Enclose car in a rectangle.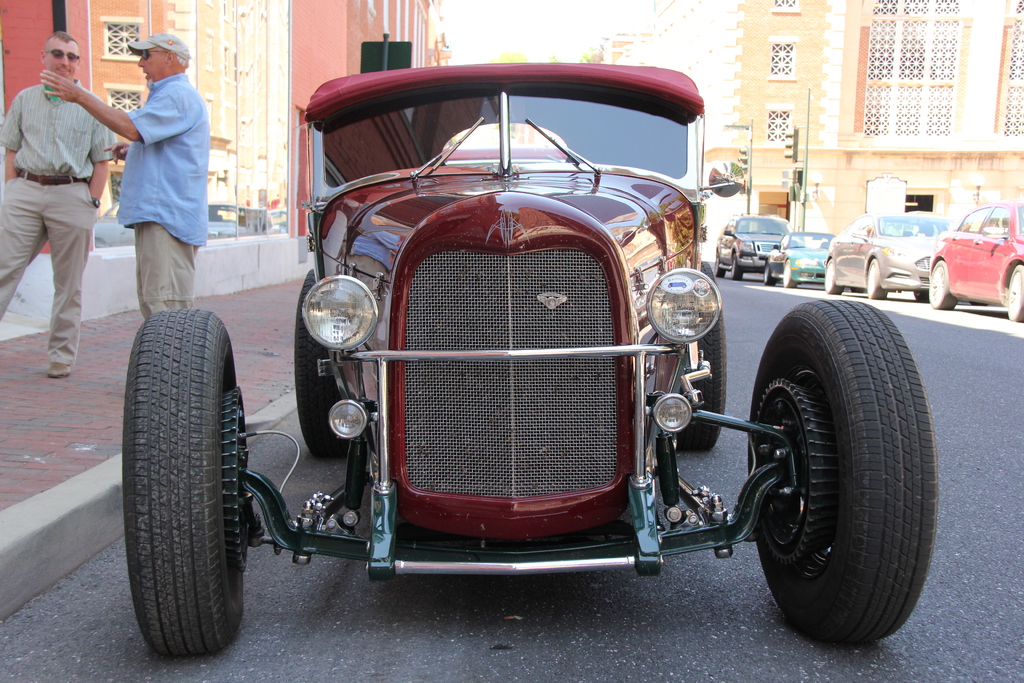
826:215:955:300.
